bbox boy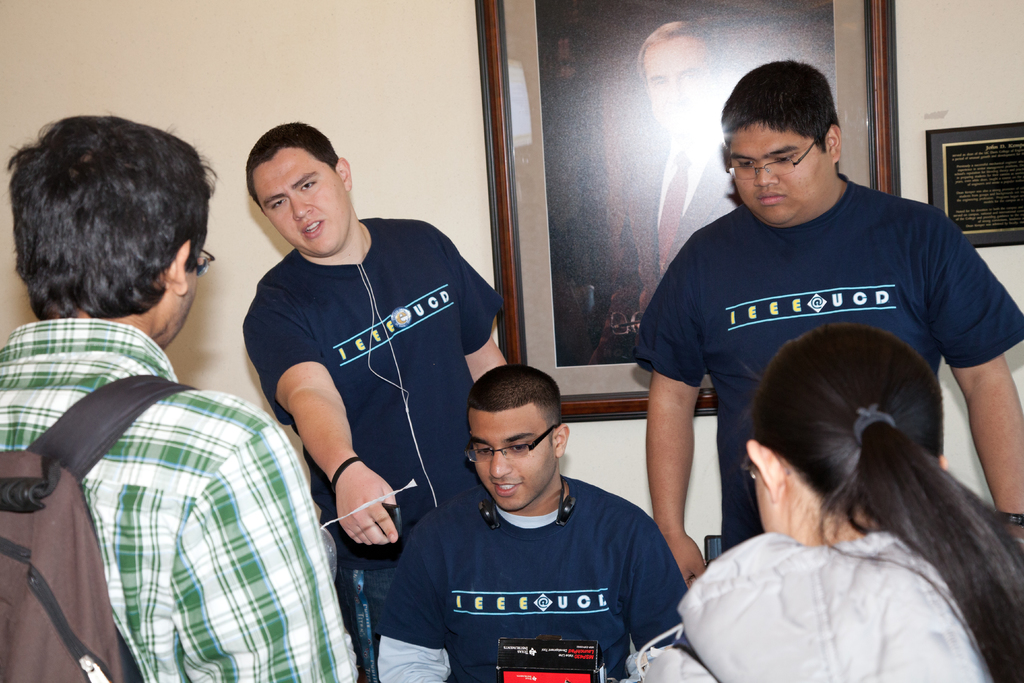
locate(632, 56, 1023, 584)
